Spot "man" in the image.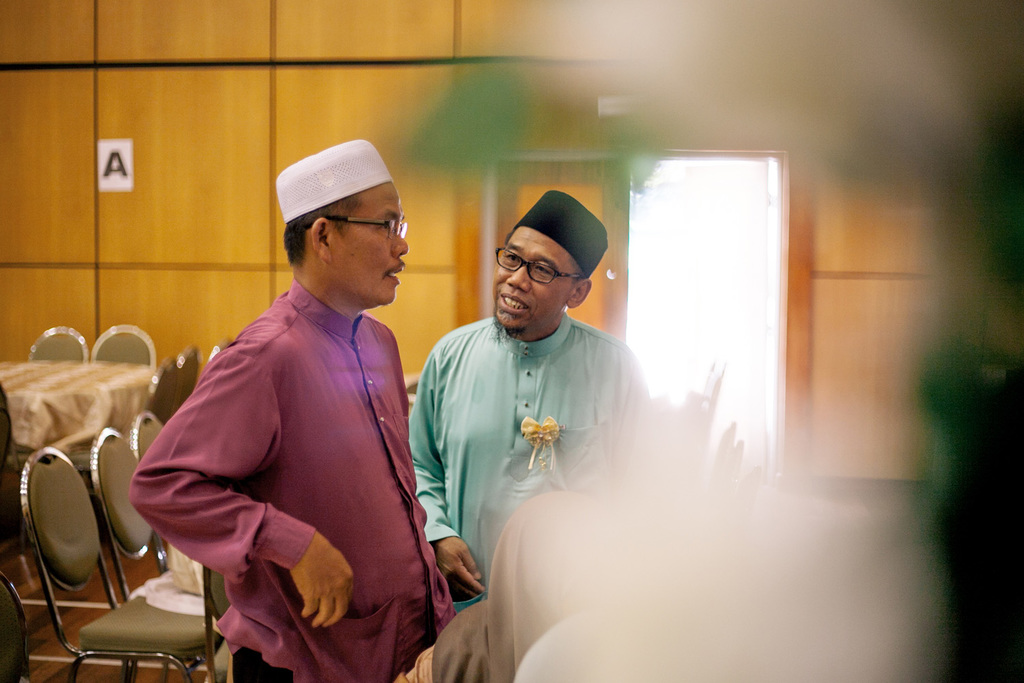
"man" found at [408,189,659,682].
